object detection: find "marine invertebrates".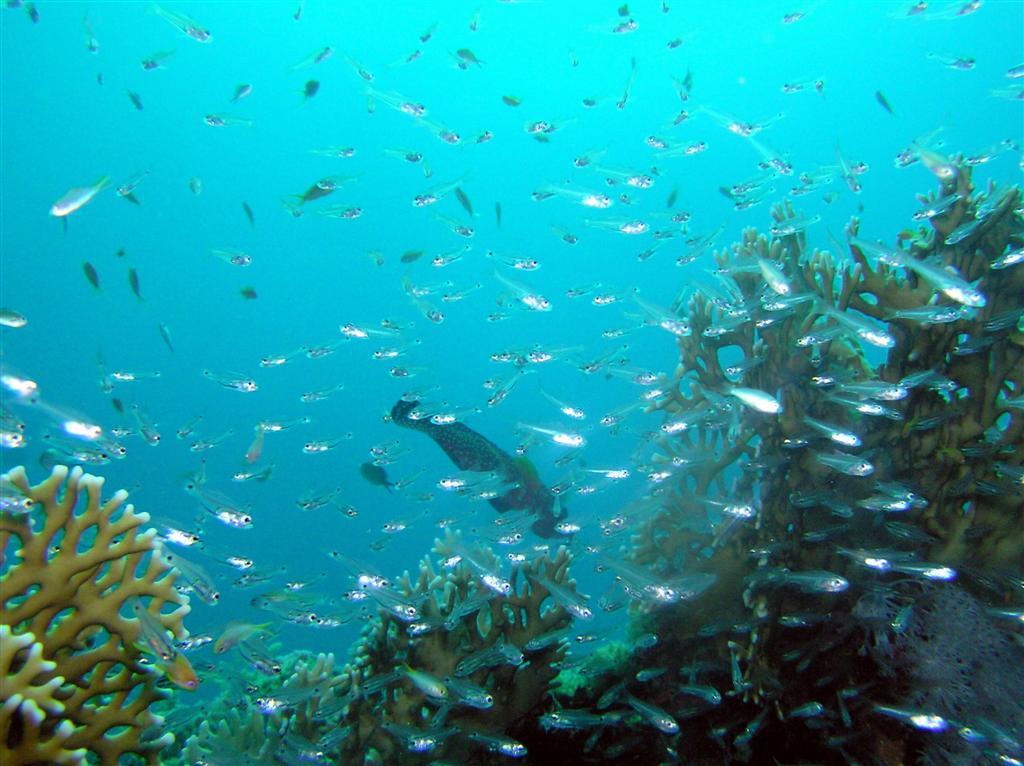
x1=925 y1=373 x2=960 y2=391.
